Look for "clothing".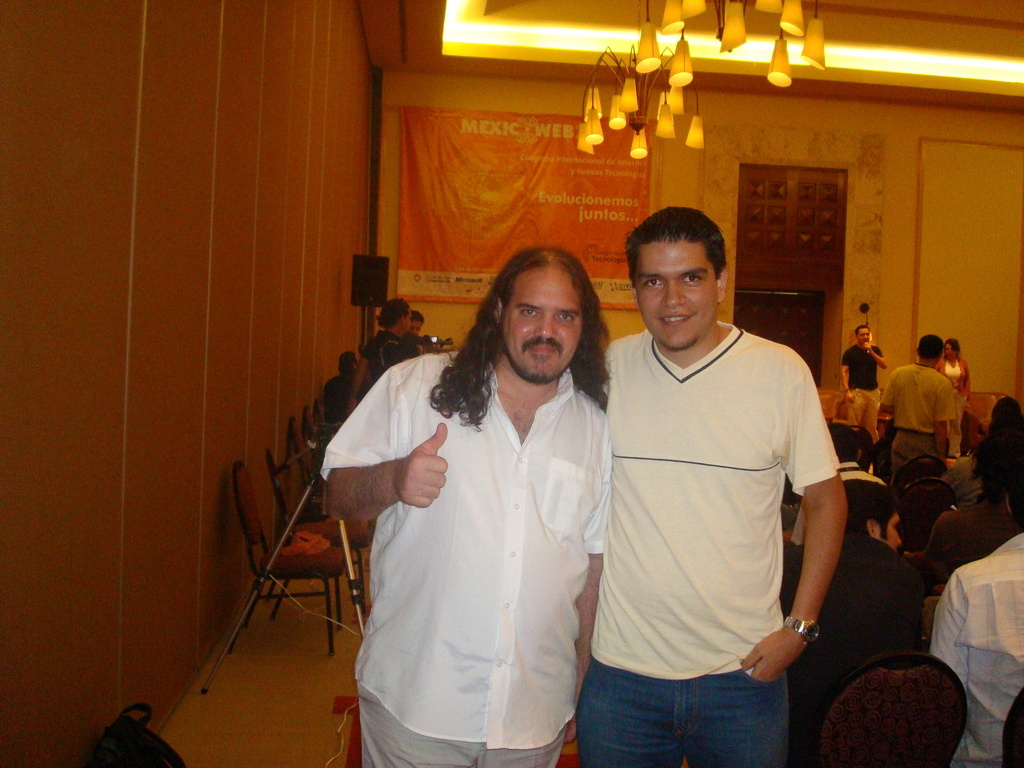
Found: x1=338, y1=331, x2=624, y2=744.
